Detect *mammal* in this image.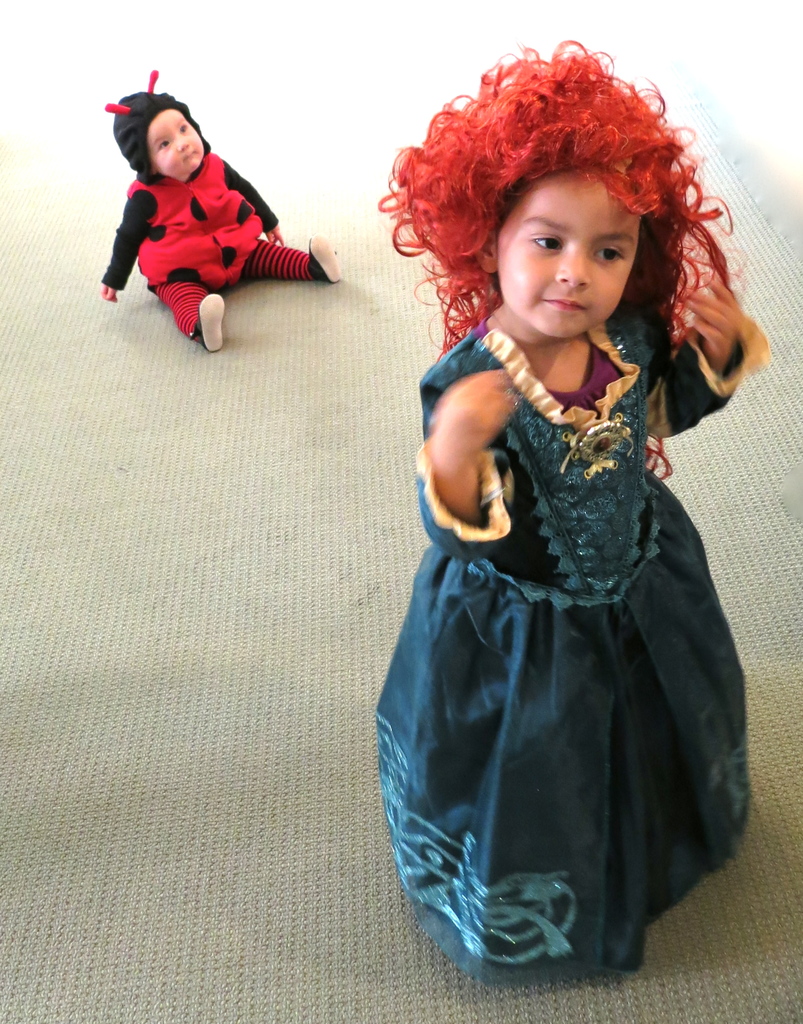
Detection: left=97, top=68, right=340, bottom=351.
